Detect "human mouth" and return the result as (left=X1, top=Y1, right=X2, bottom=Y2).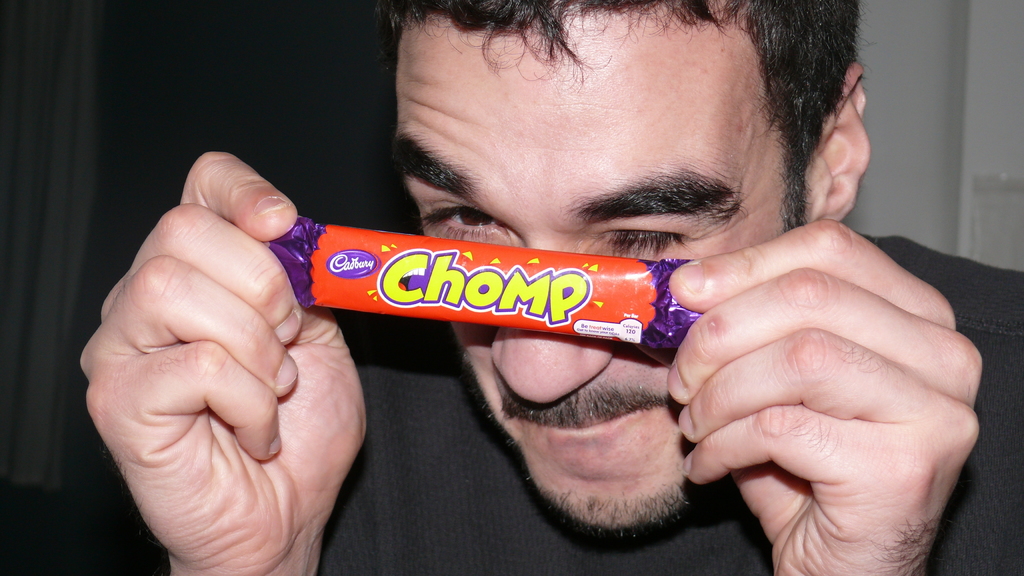
(left=512, top=405, right=650, bottom=438).
